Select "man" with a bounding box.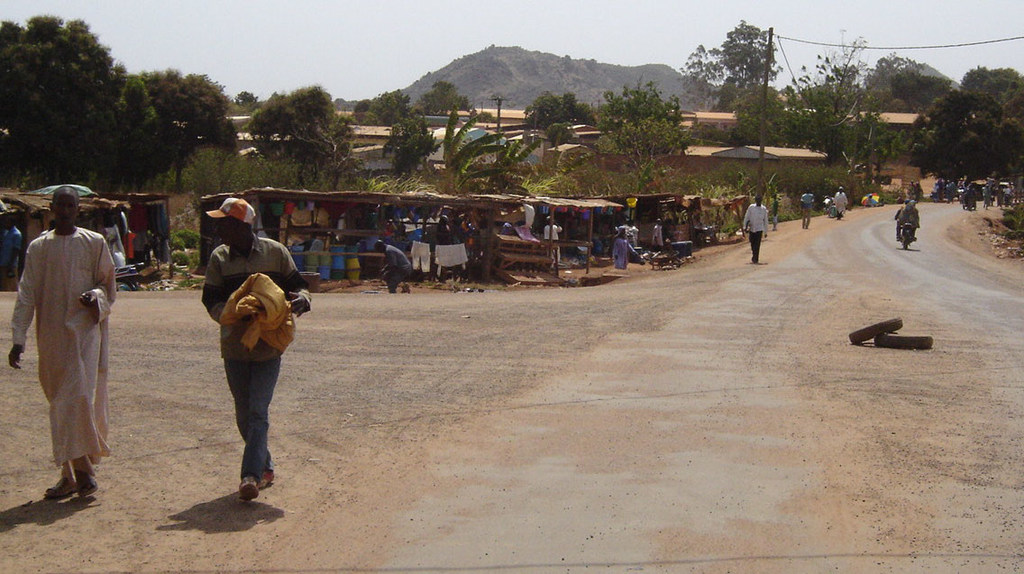
<box>184,214,290,500</box>.
